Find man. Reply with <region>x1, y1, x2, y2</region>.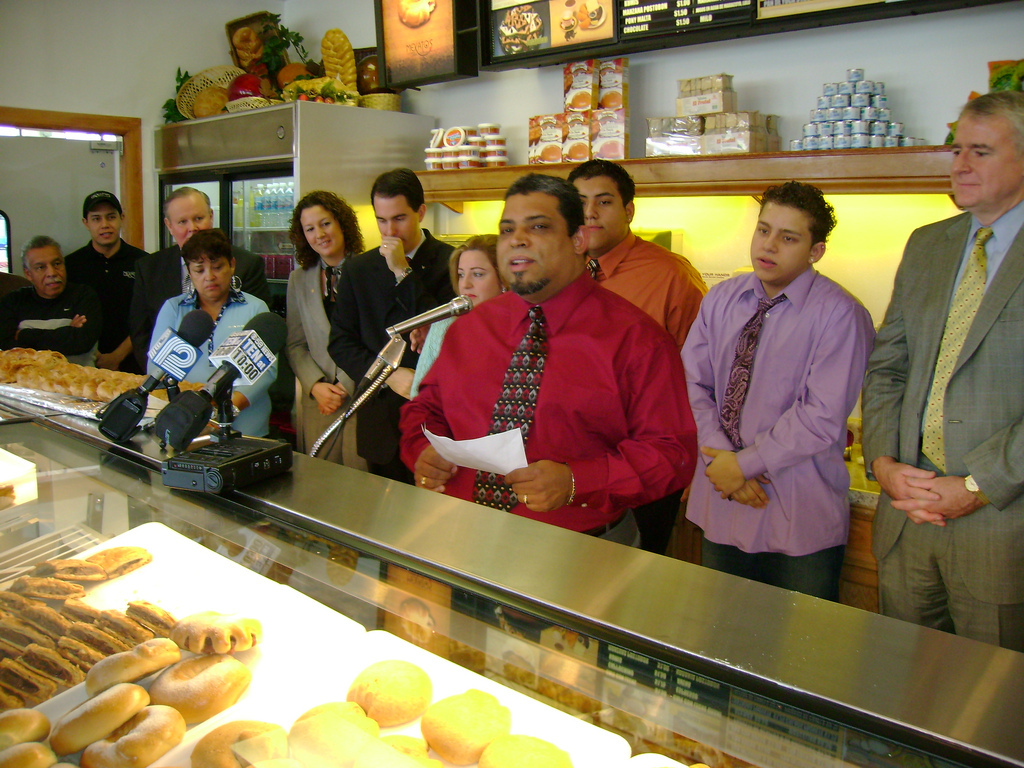
<region>324, 168, 460, 490</region>.
